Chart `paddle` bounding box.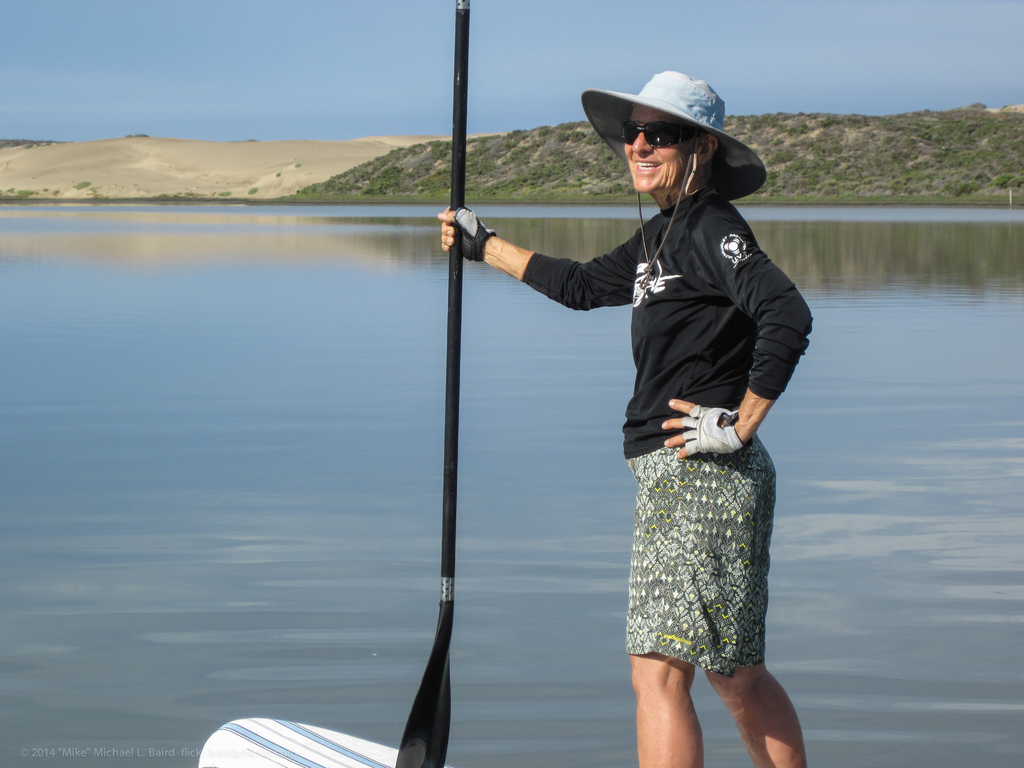
Charted: (x1=392, y1=0, x2=476, y2=767).
